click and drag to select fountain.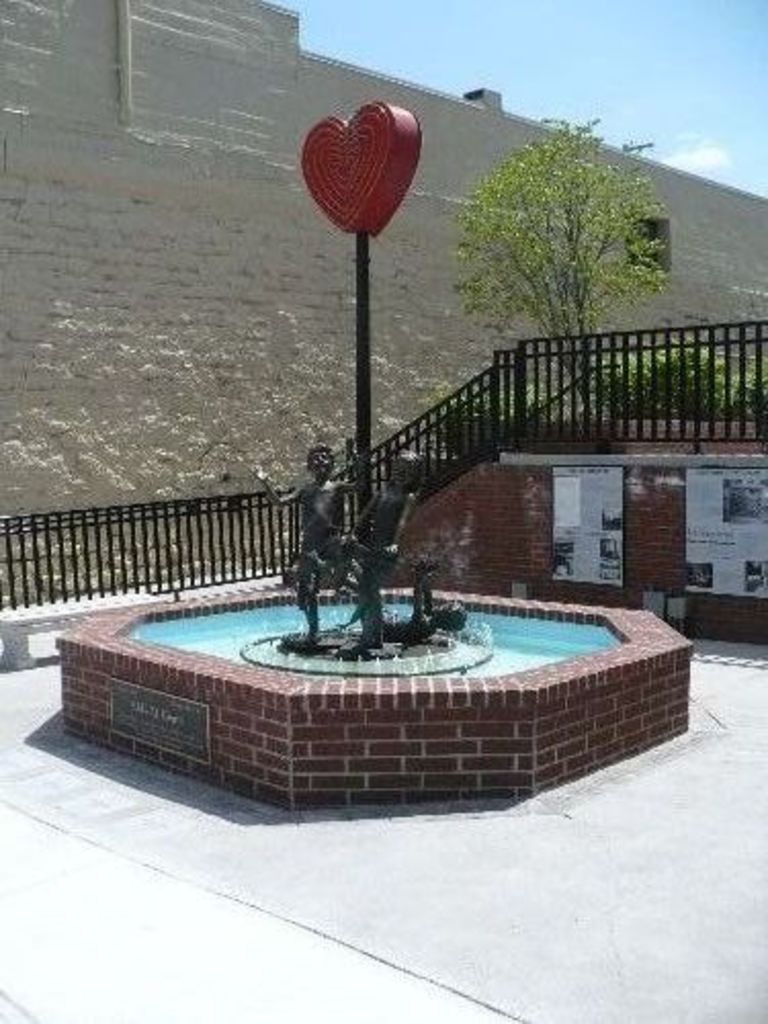
Selection: box(59, 221, 688, 864).
